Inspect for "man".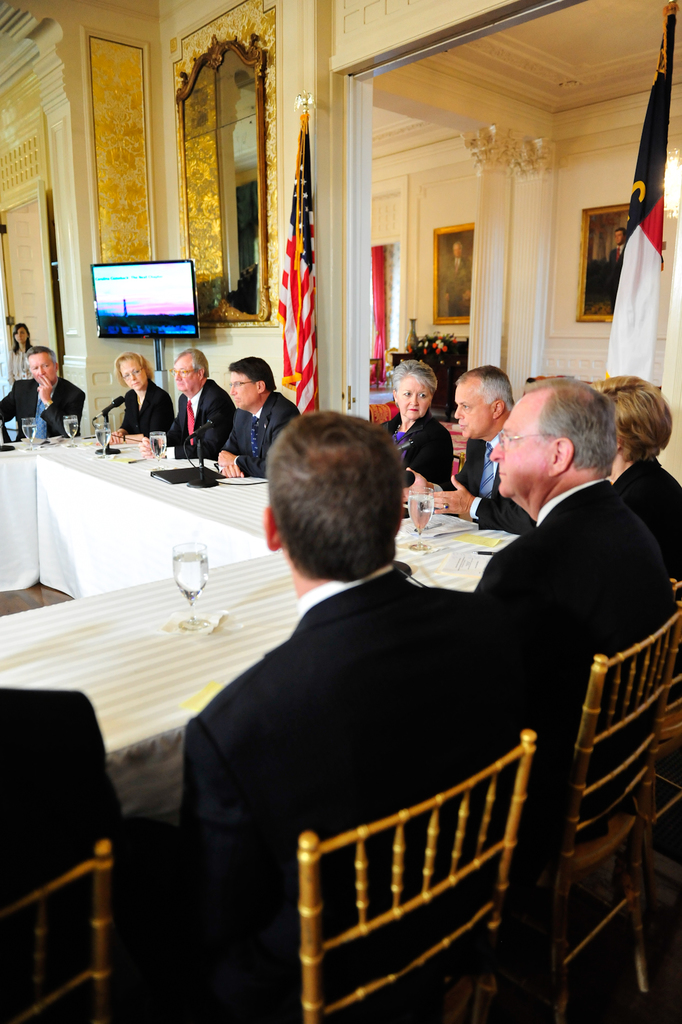
Inspection: bbox=[0, 680, 135, 1023].
